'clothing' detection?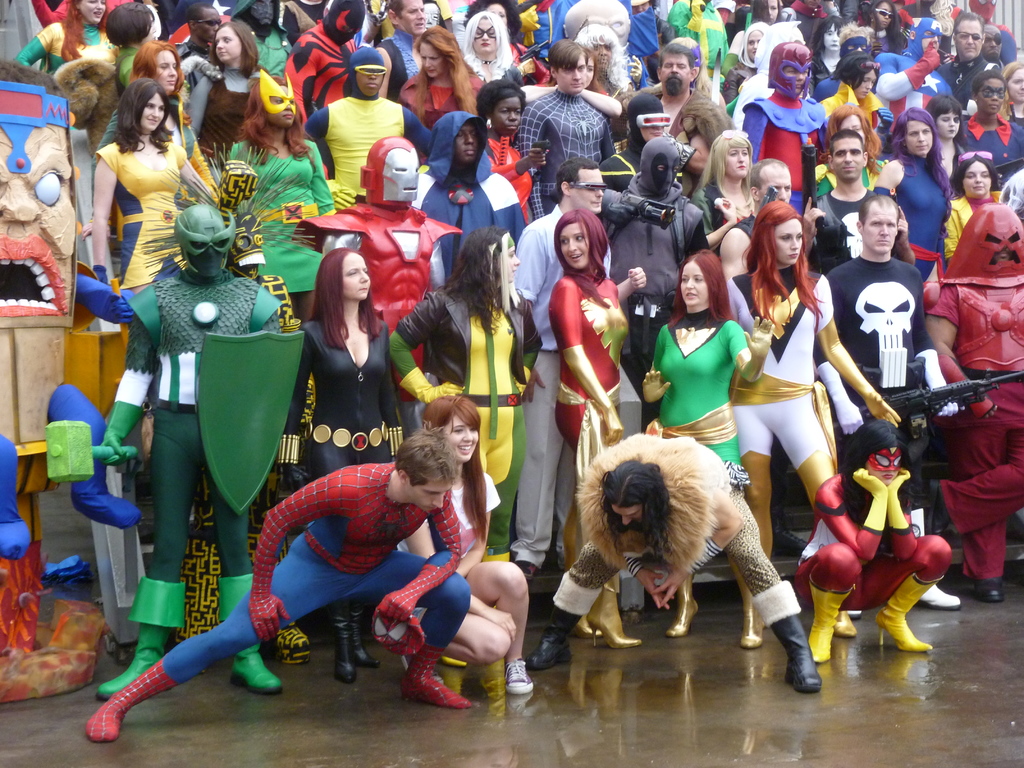
bbox(833, 250, 933, 394)
